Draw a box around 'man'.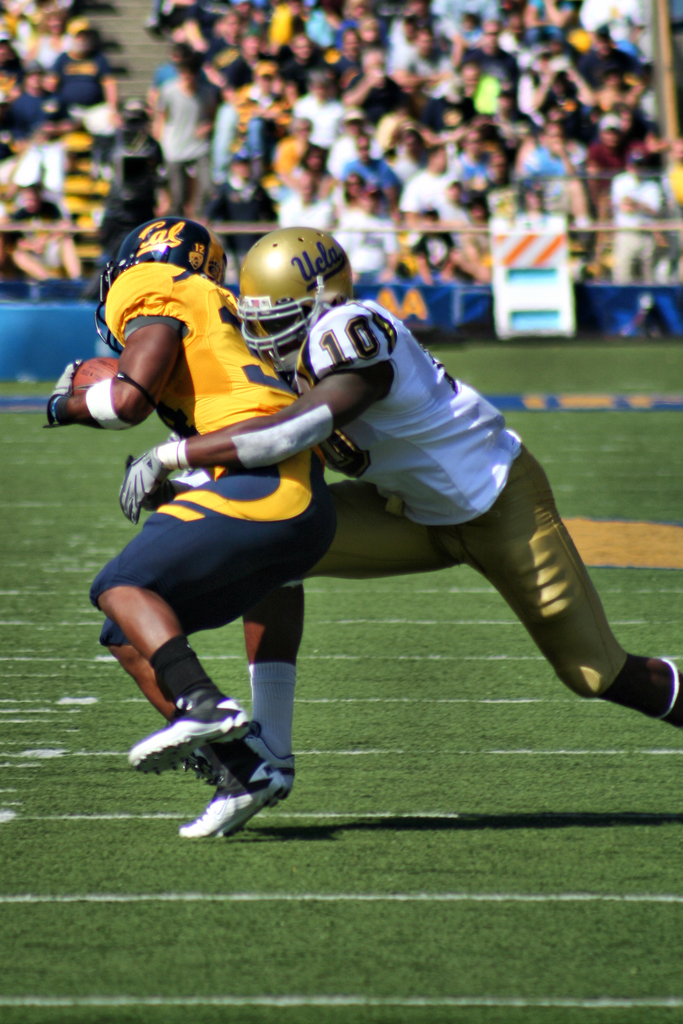
{"x1": 345, "y1": 49, "x2": 404, "y2": 124}.
